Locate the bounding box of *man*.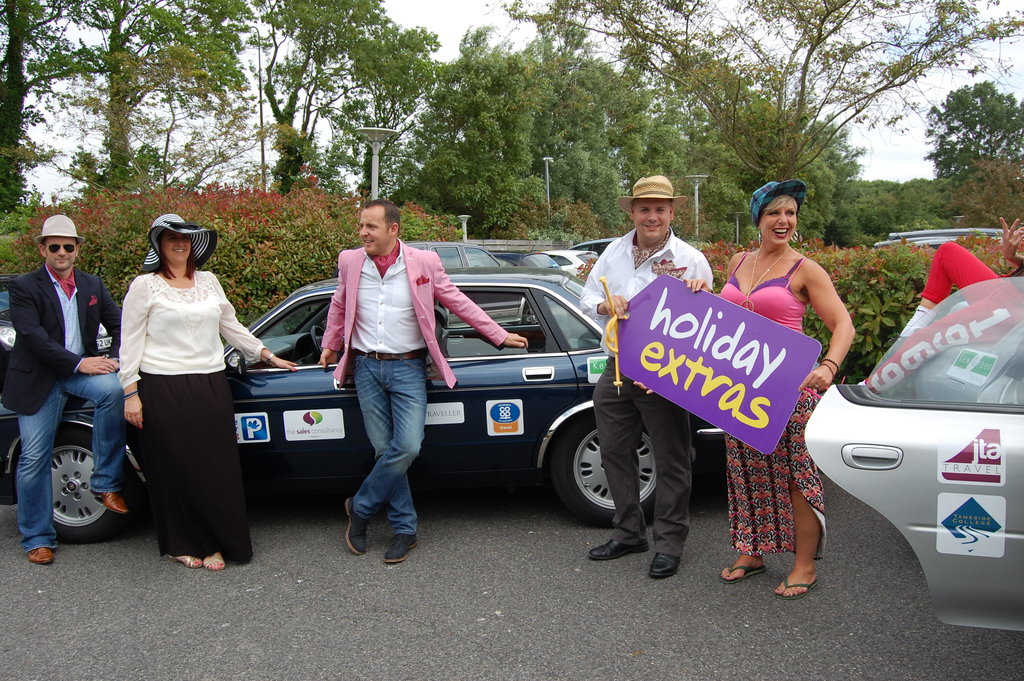
Bounding box: (309,201,527,566).
